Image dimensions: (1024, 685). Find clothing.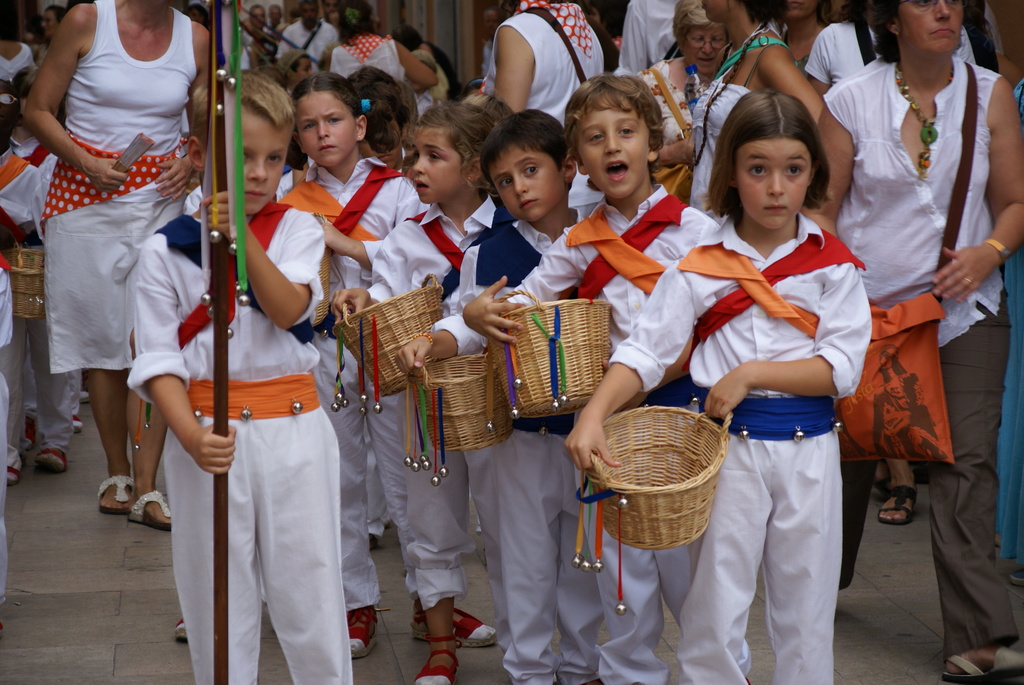
332:31:409:84.
